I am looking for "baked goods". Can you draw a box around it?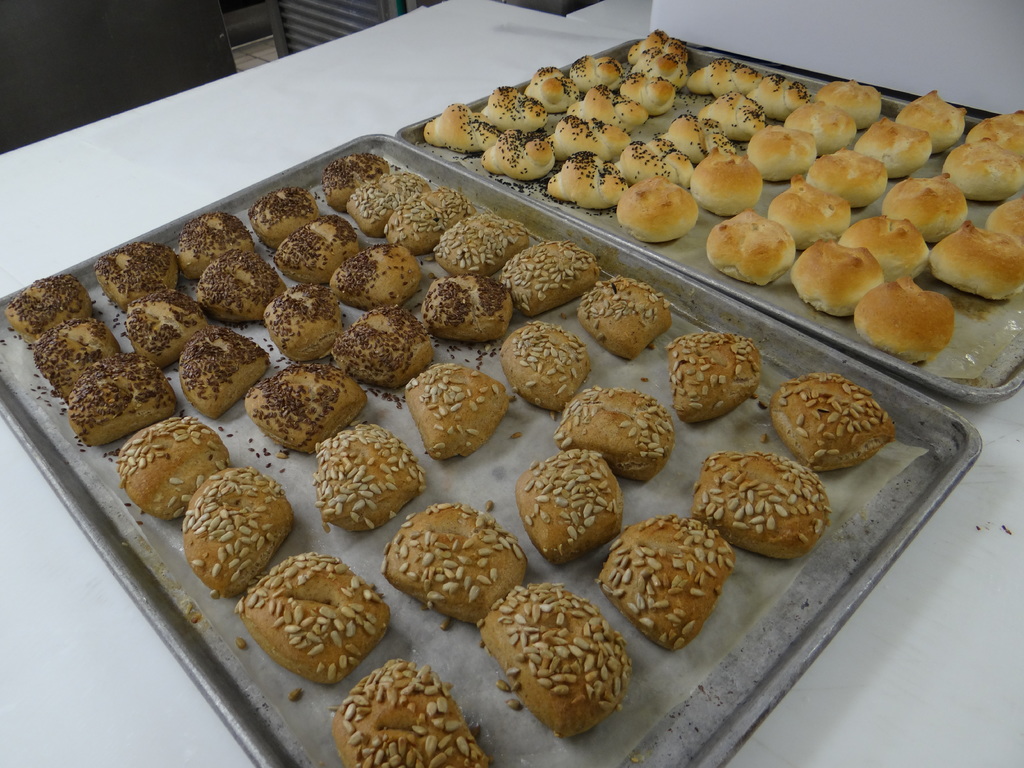
Sure, the bounding box is 748/125/820/184.
